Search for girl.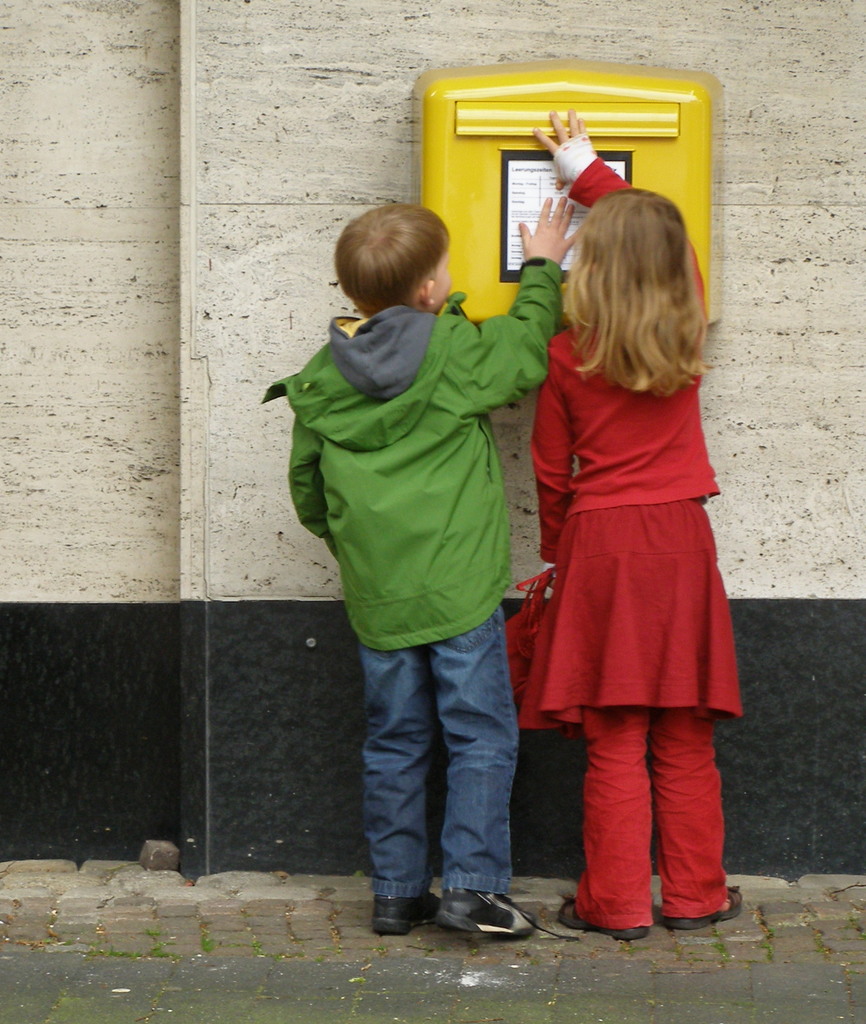
Found at (x1=500, y1=108, x2=741, y2=946).
